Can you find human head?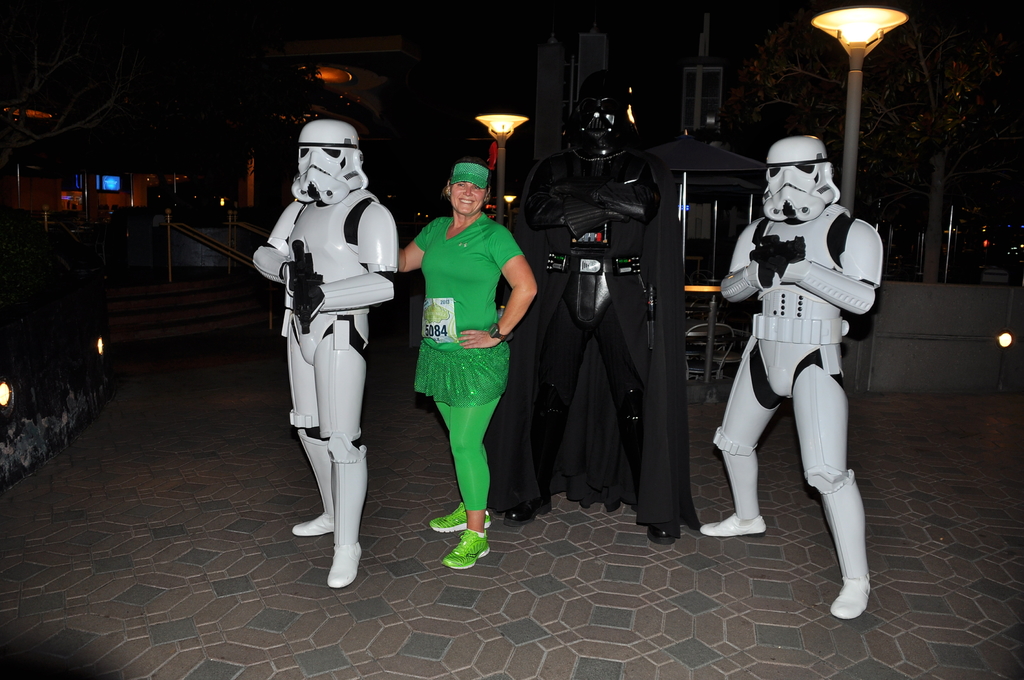
Yes, bounding box: (295, 119, 364, 199).
